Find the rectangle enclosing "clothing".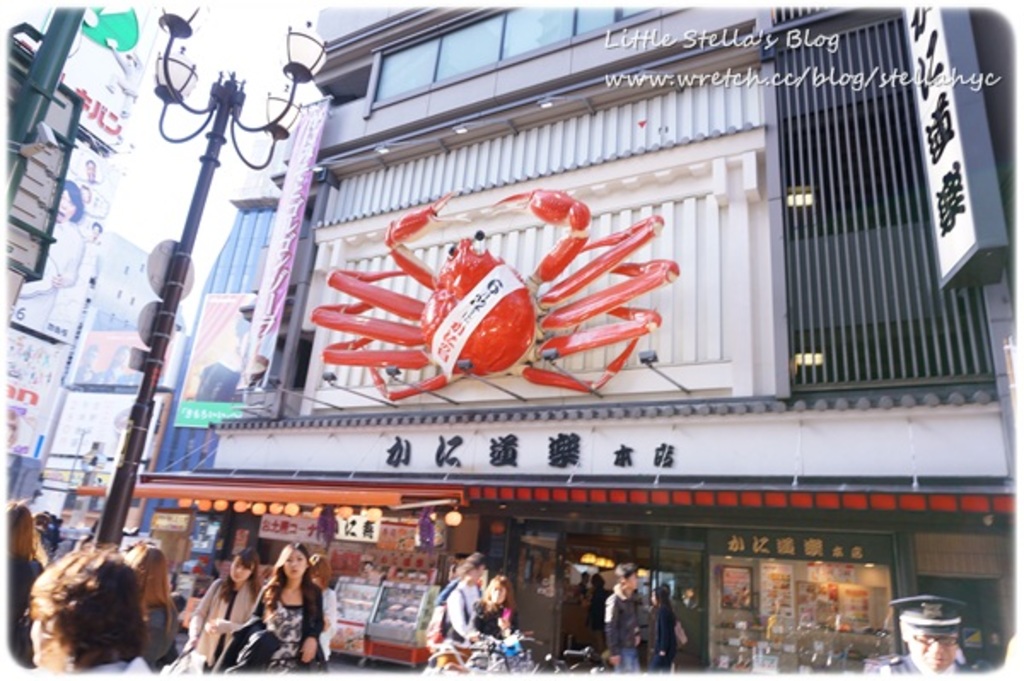
[left=140, top=606, right=179, bottom=654].
